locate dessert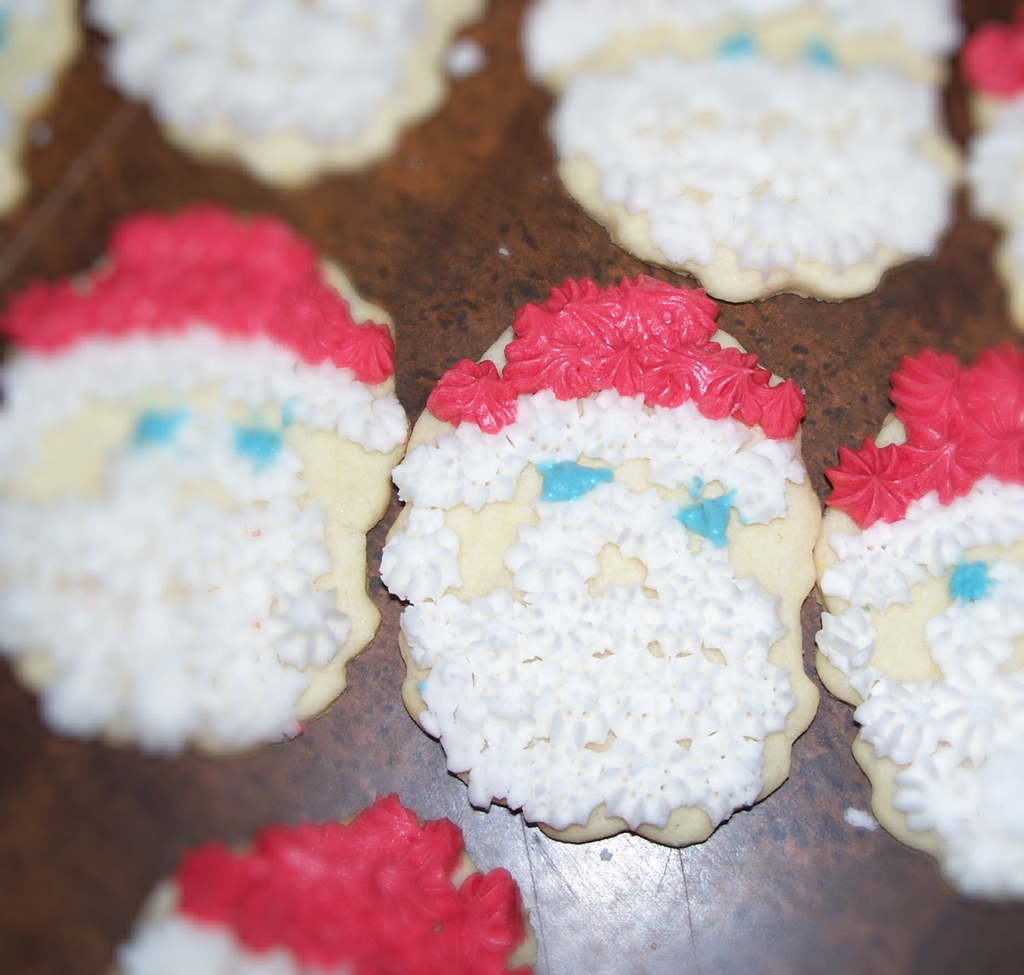
819, 339, 1023, 904
